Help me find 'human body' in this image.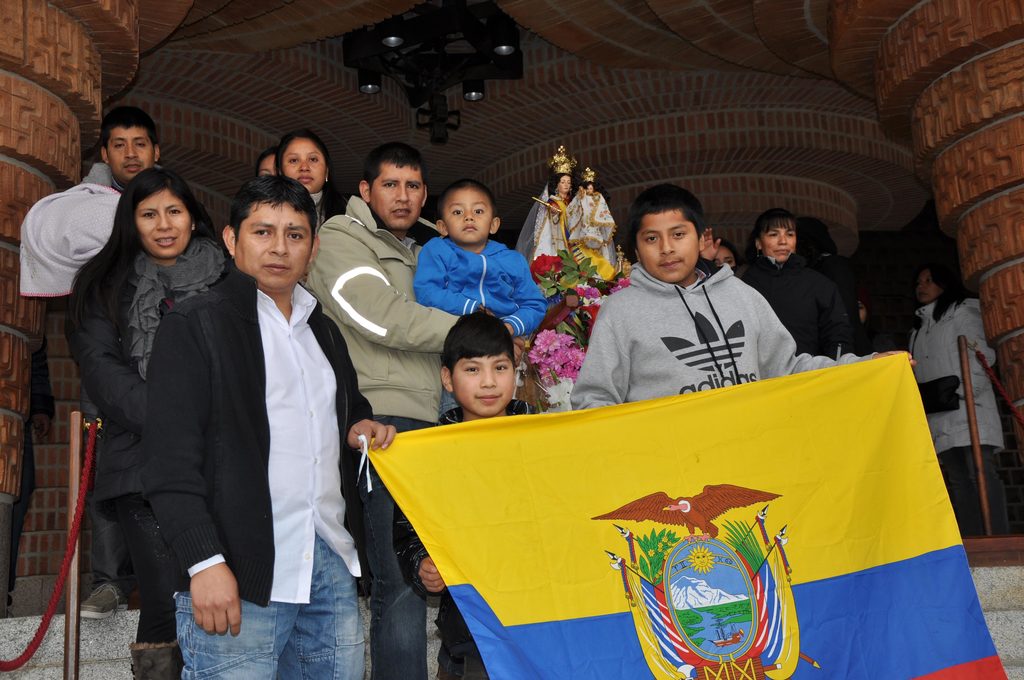
Found it: l=65, t=165, r=230, b=679.
